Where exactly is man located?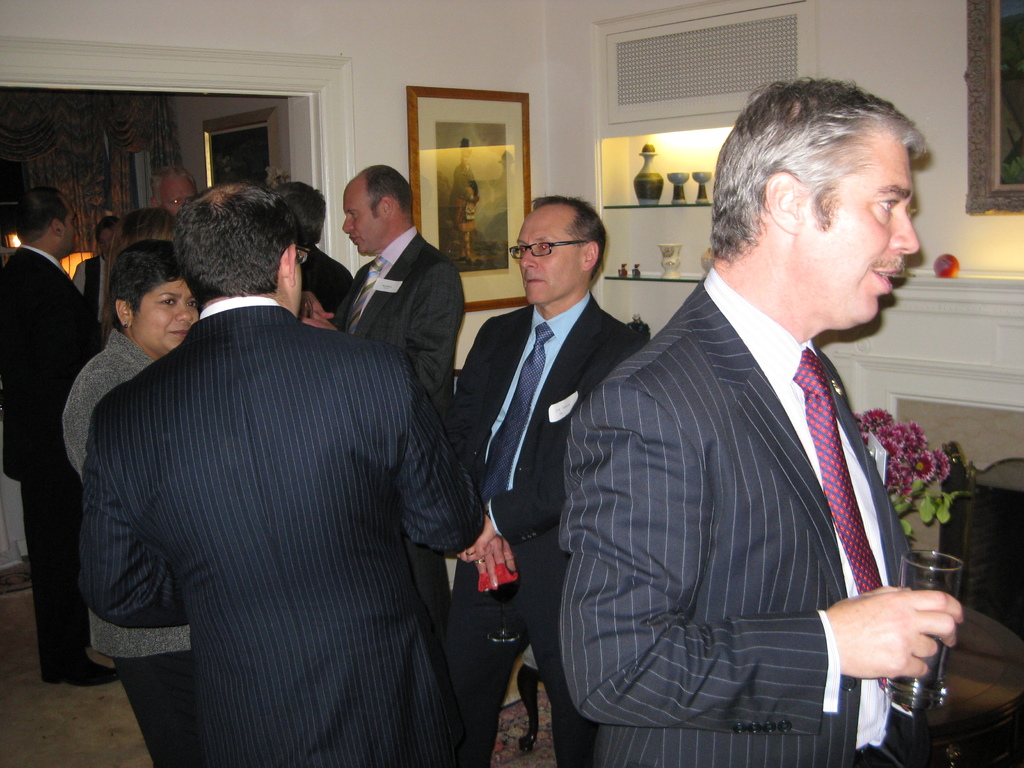
Its bounding box is detection(144, 166, 204, 227).
